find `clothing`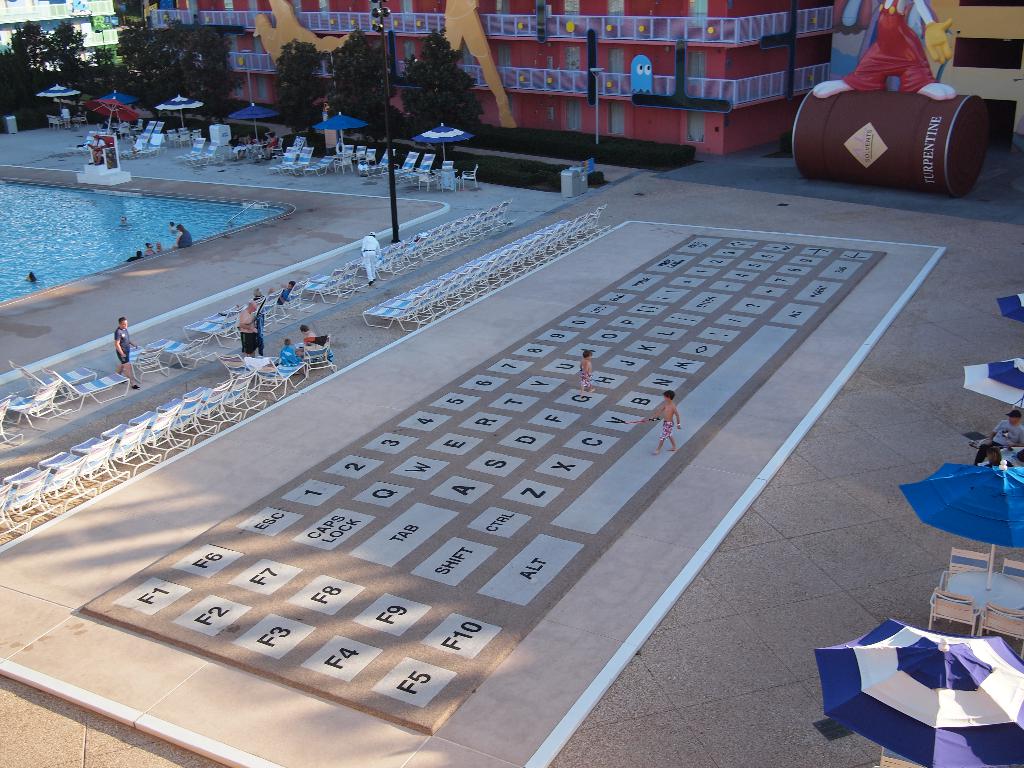
pyautogui.locateOnScreen(147, 250, 157, 256)
